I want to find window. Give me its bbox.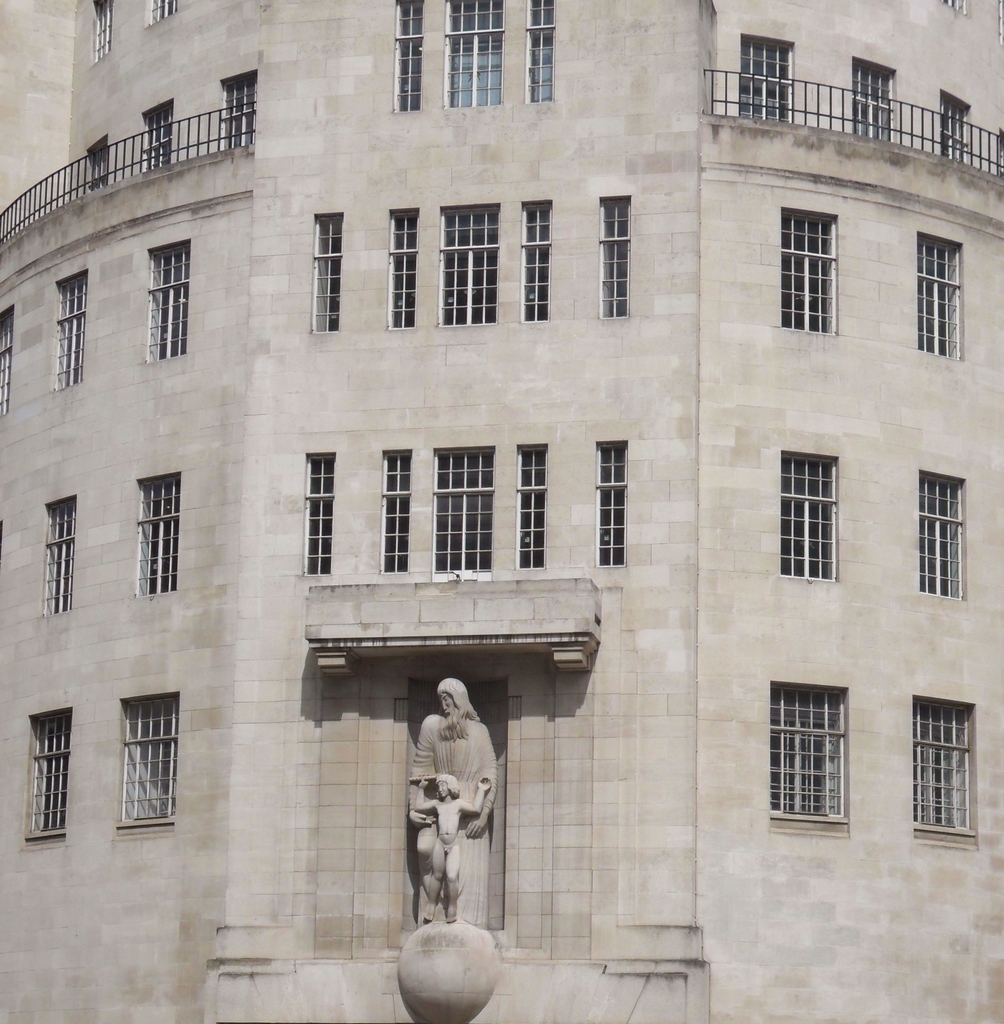
{"x1": 594, "y1": 196, "x2": 627, "y2": 323}.
